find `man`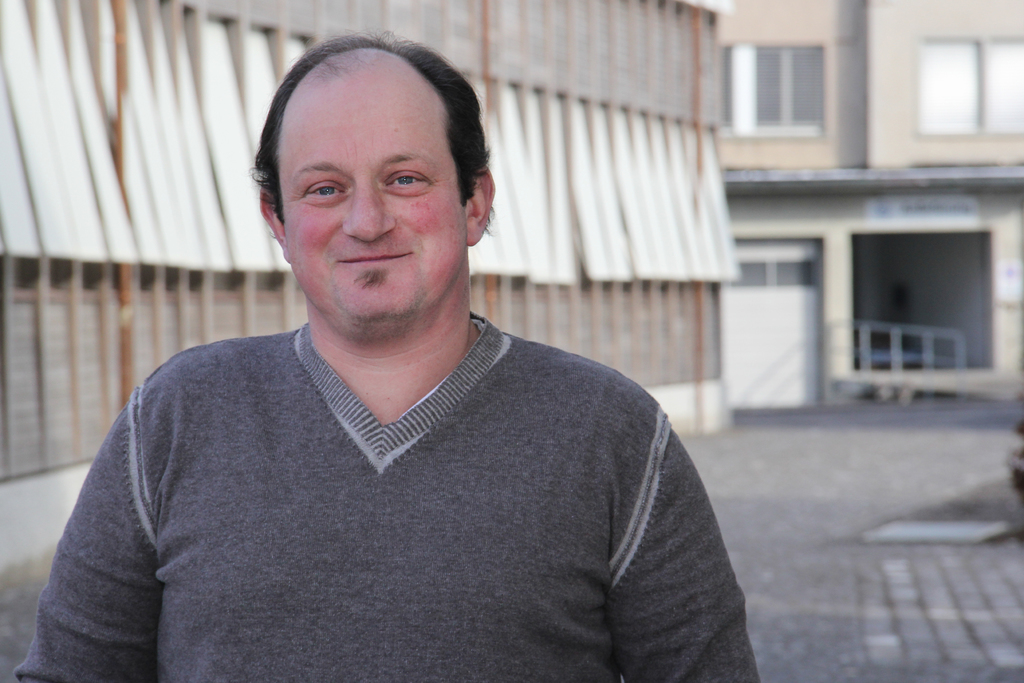
(18,35,760,682)
